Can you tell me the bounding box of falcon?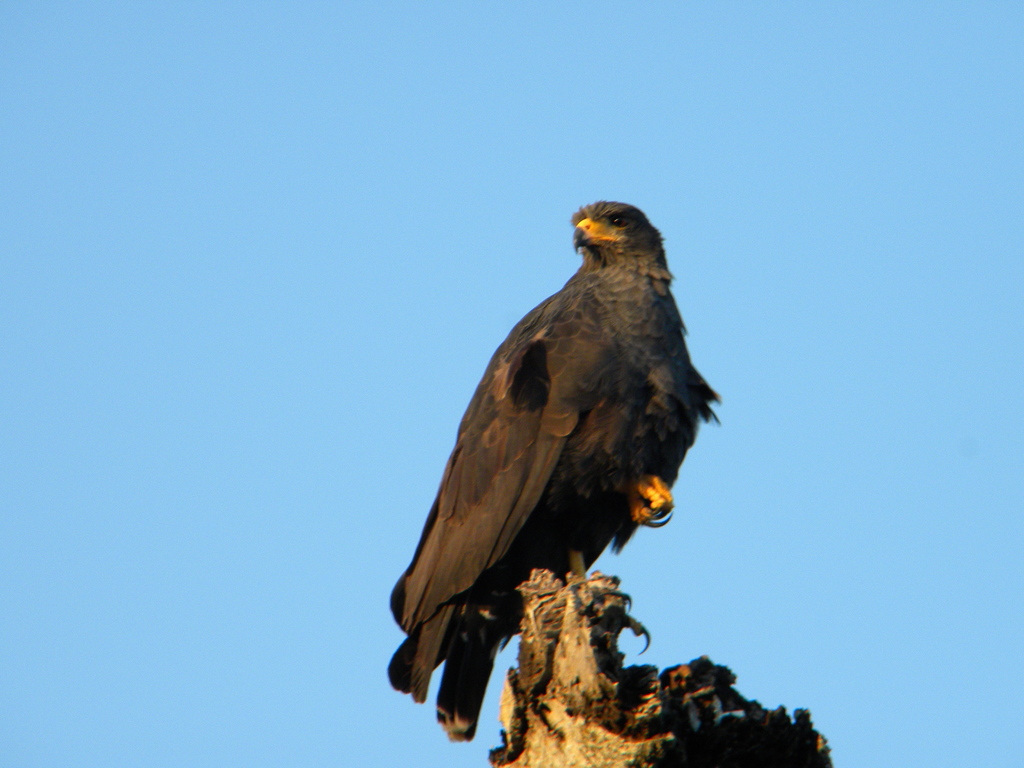
[388,194,725,758].
